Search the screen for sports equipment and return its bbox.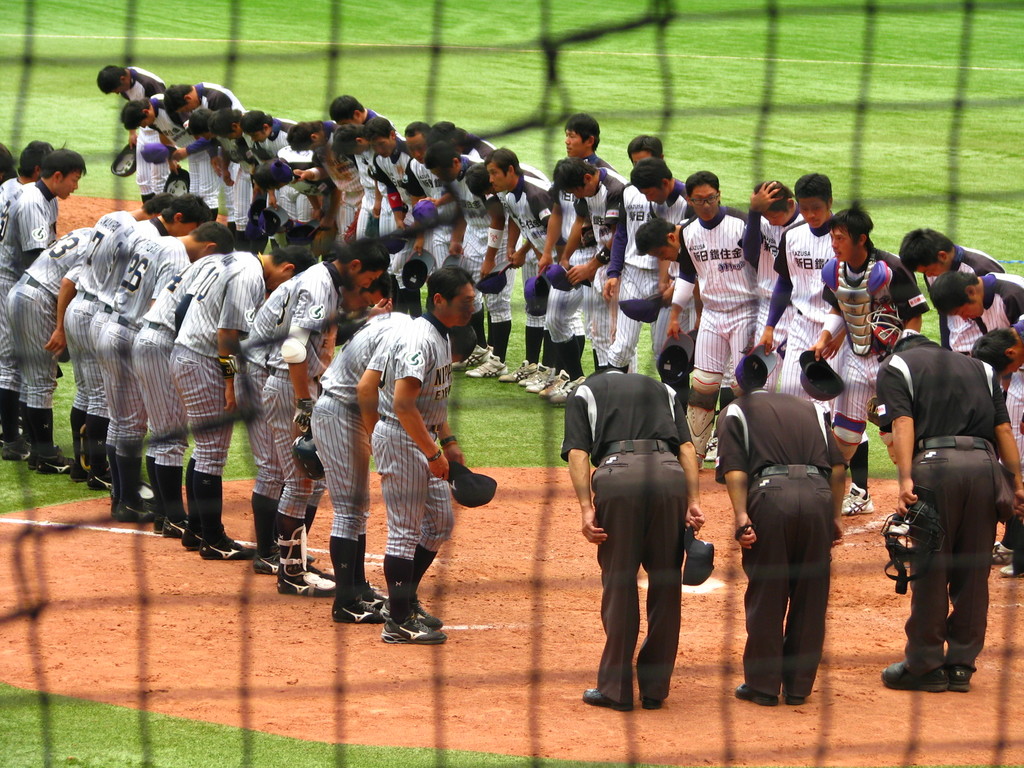
Found: (876,485,943,589).
